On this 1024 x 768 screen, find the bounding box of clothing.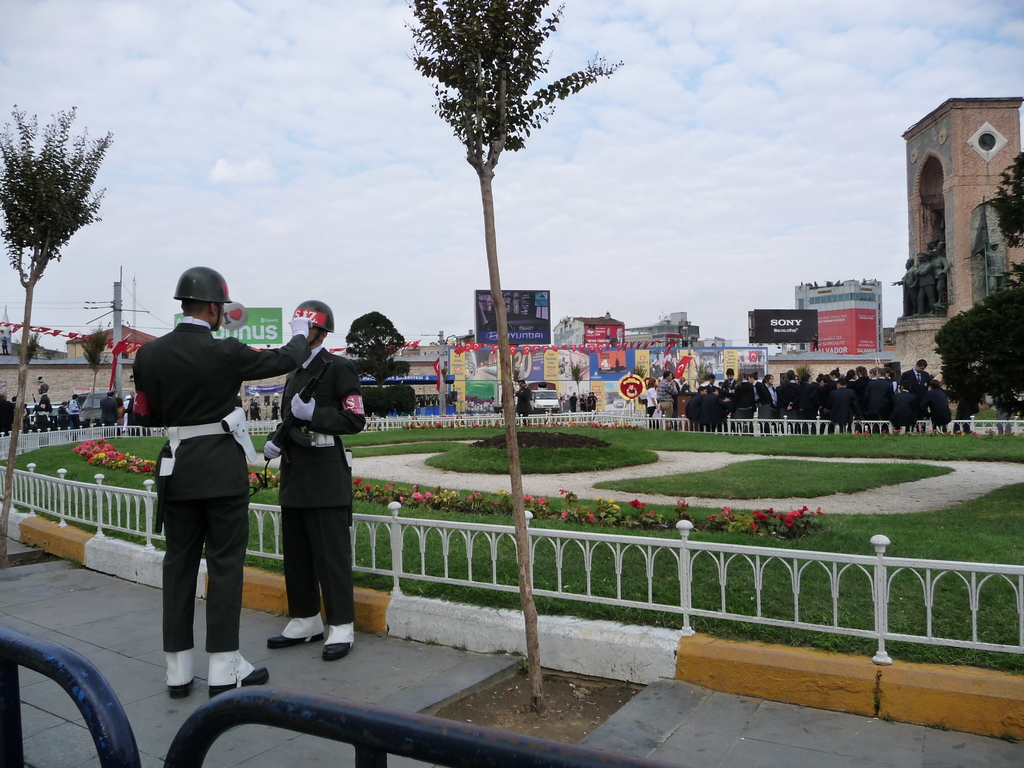
Bounding box: [828, 383, 859, 421].
